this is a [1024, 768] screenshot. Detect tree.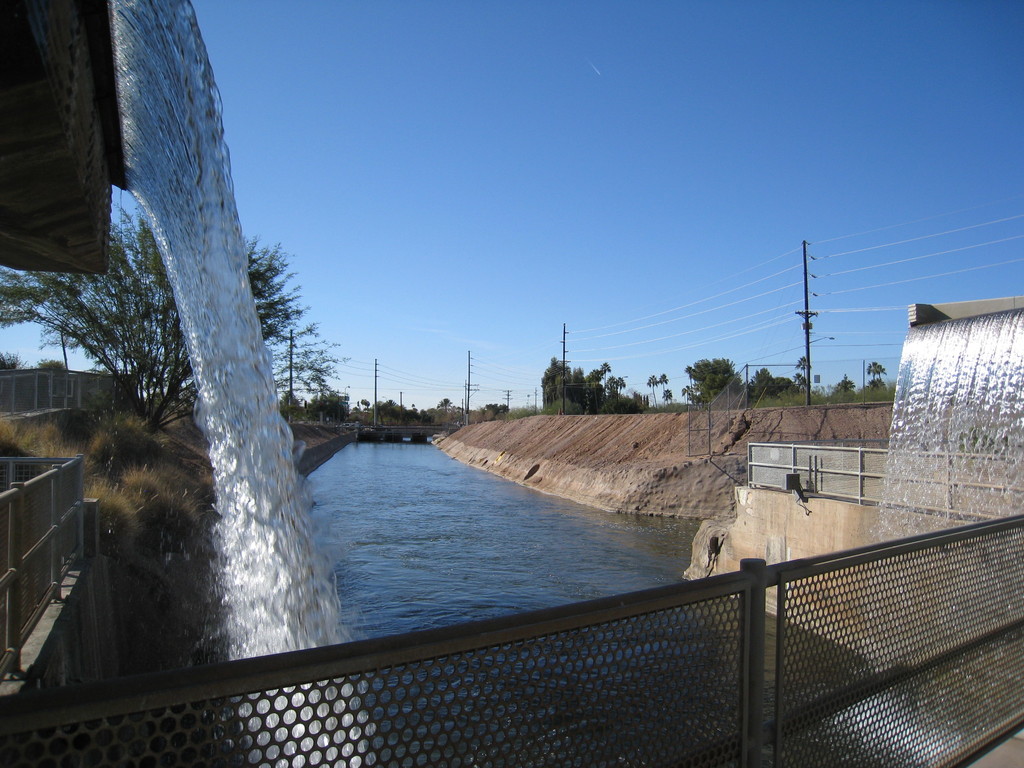
[x1=792, y1=355, x2=808, y2=403].
